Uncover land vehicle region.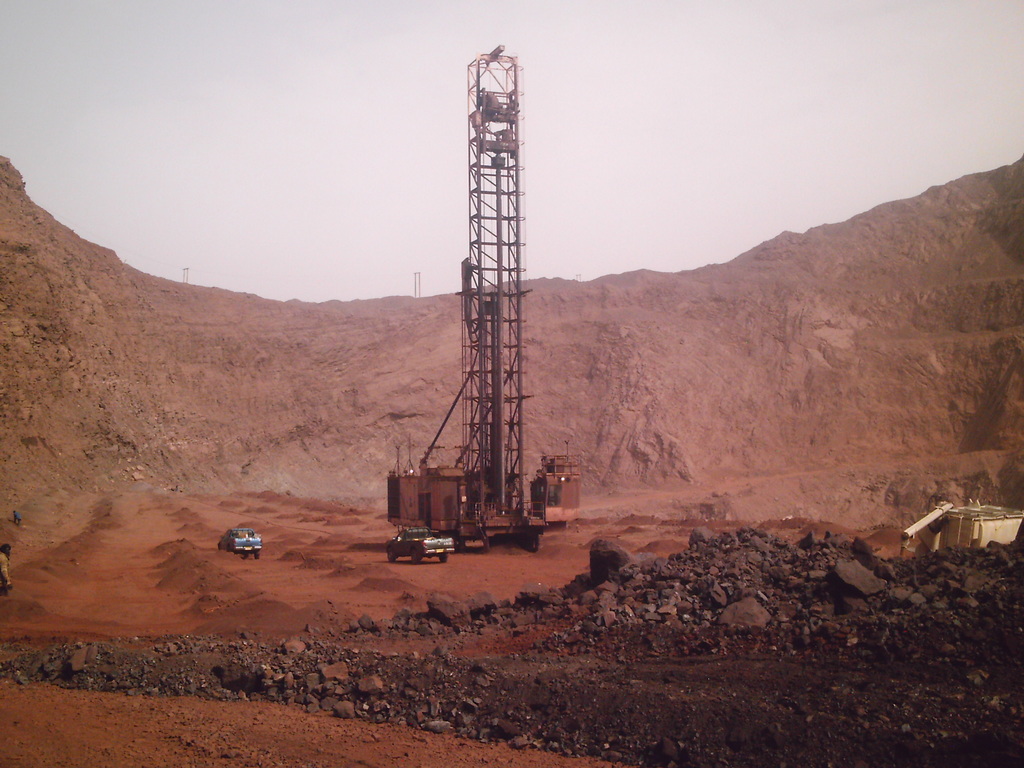
Uncovered: <bbox>384, 520, 453, 566</bbox>.
